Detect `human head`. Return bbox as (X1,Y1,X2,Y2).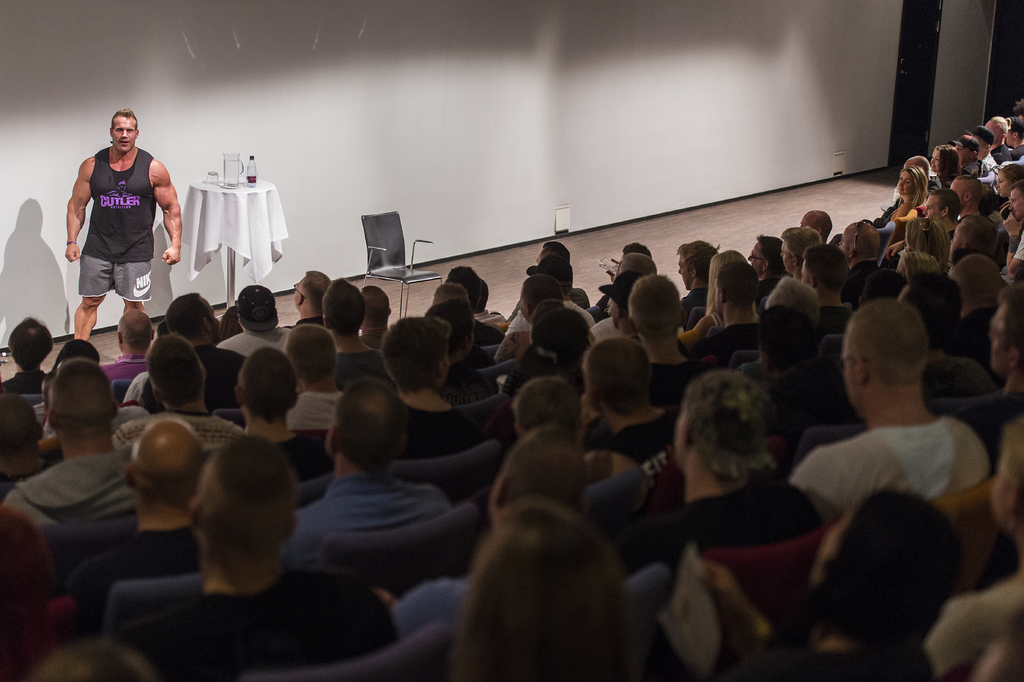
(0,388,49,447).
